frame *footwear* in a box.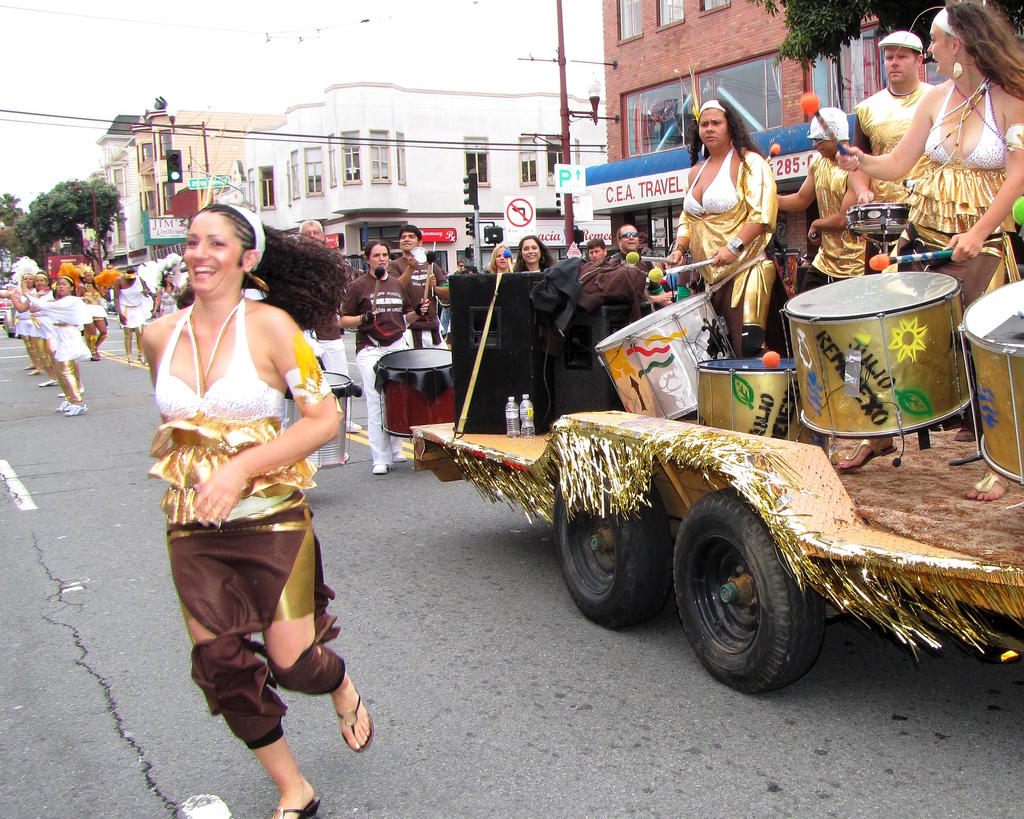
x1=40, y1=374, x2=60, y2=387.
